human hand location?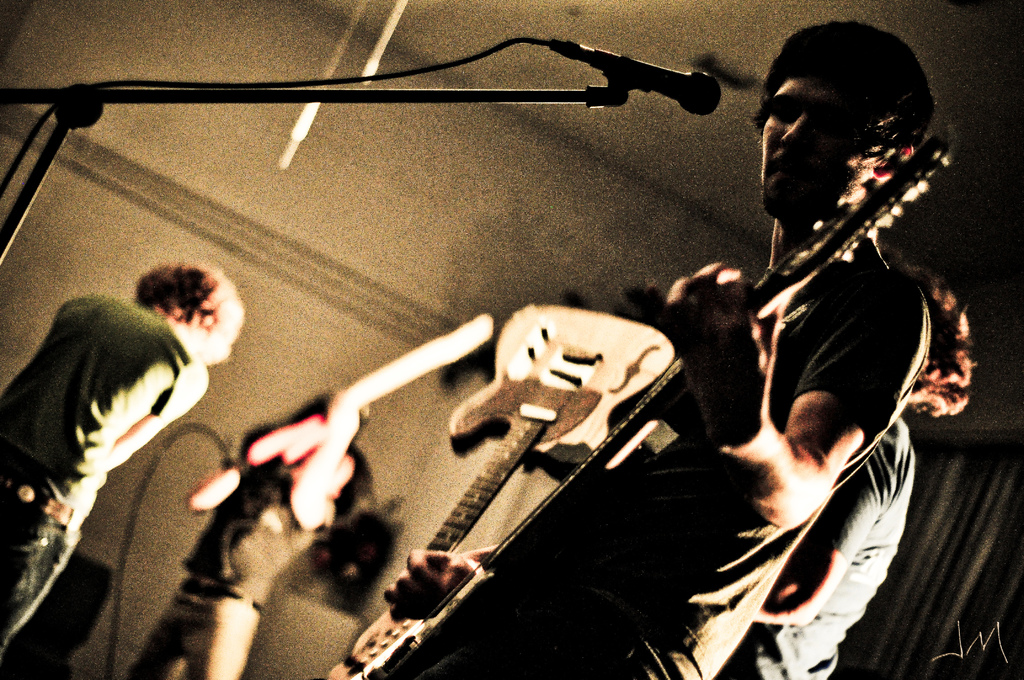
region(645, 264, 783, 435)
